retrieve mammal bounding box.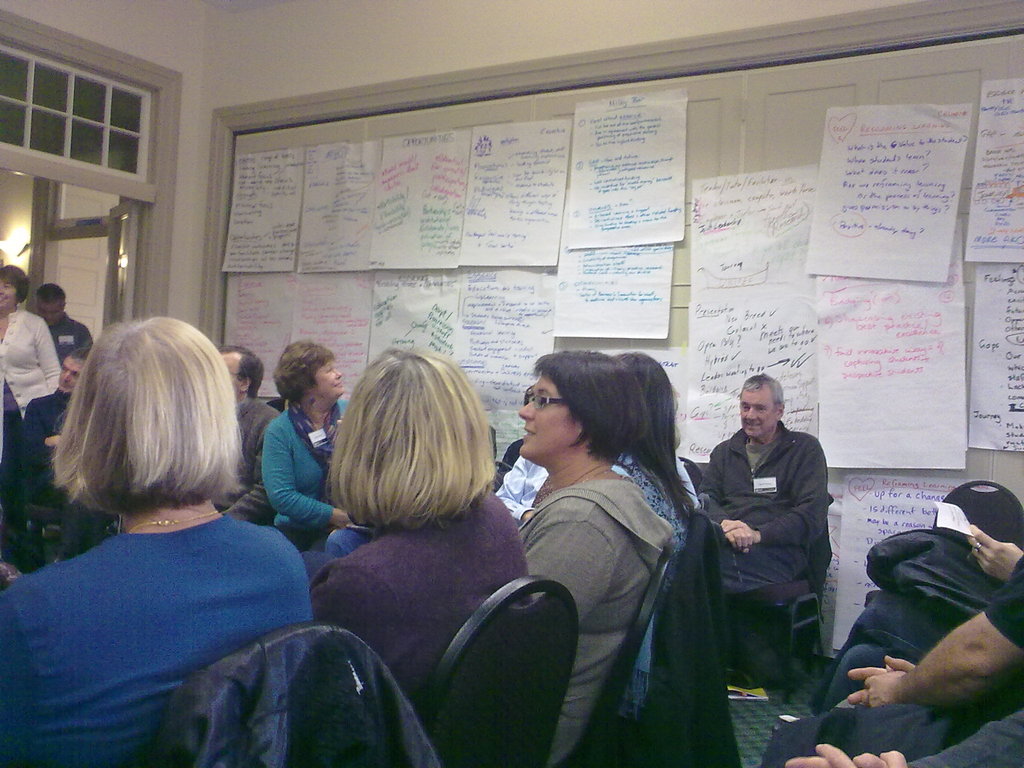
Bounding box: [x1=35, y1=282, x2=95, y2=349].
